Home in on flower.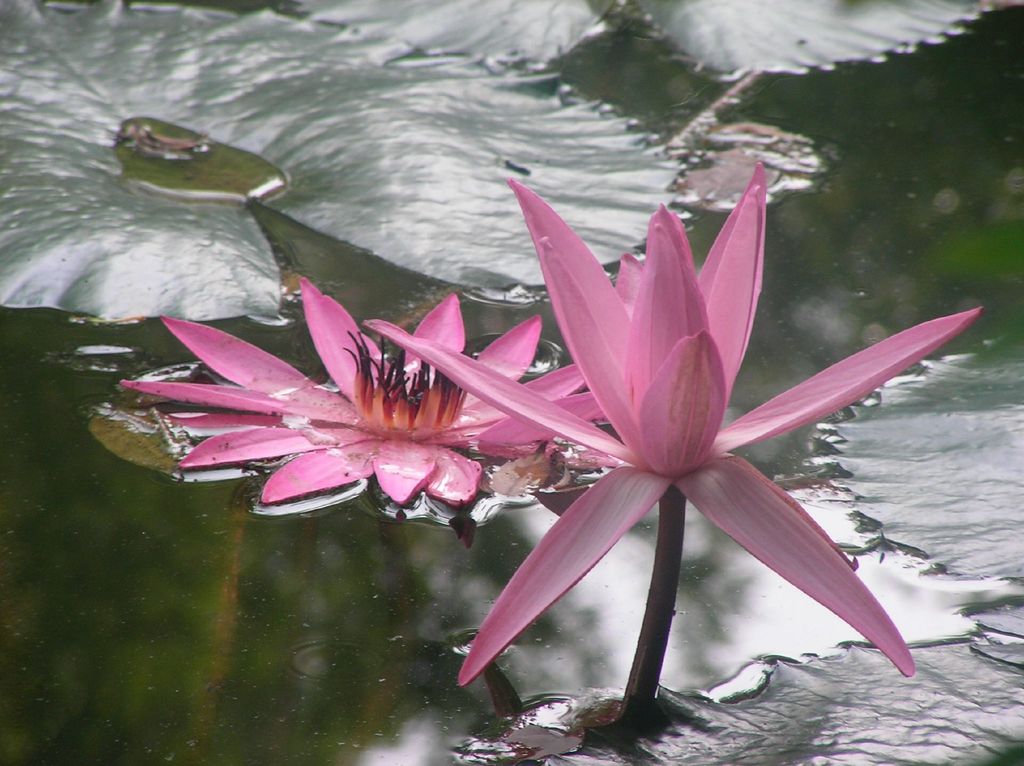
Homed in at x1=444, y1=170, x2=949, y2=710.
